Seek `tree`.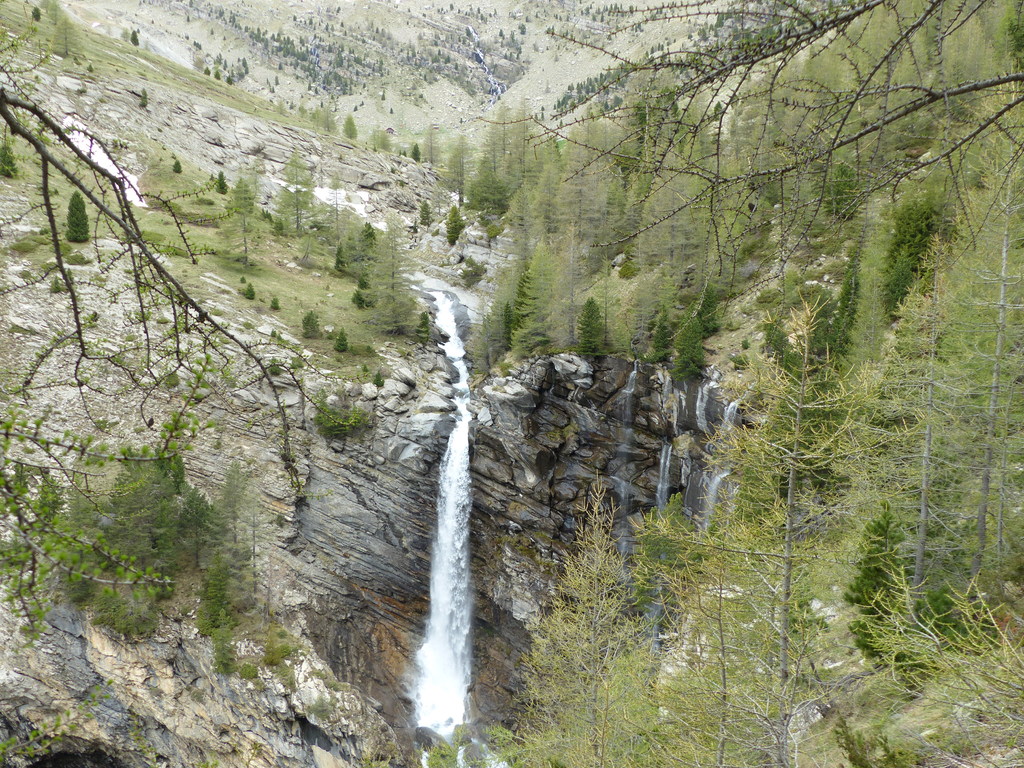
bbox=[266, 138, 321, 240].
